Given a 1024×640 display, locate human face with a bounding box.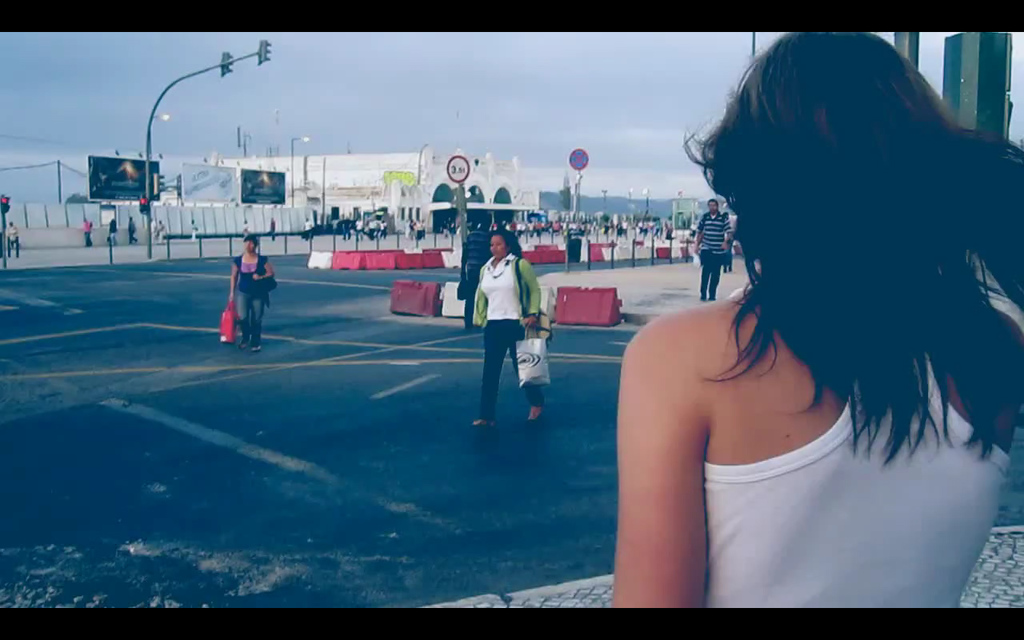
Located: 709/205/717/214.
